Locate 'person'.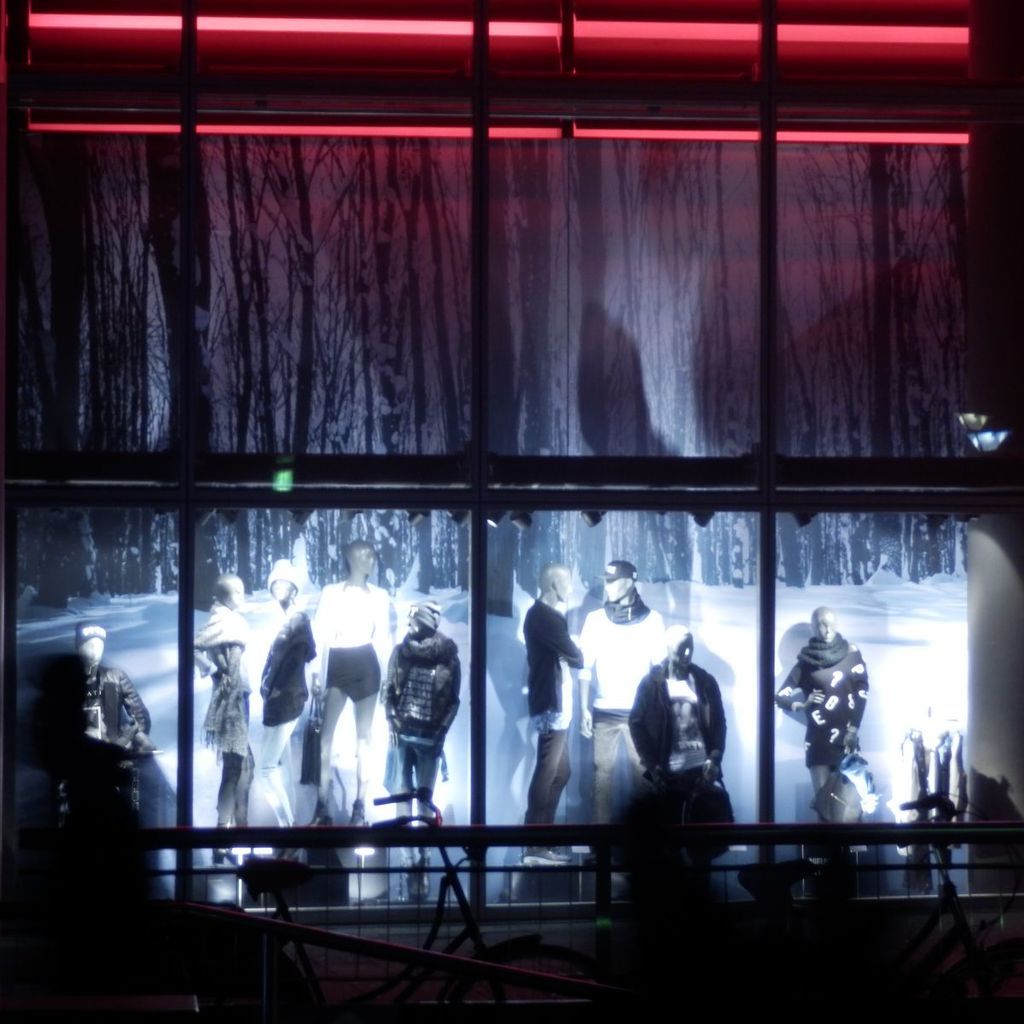
Bounding box: x1=515, y1=565, x2=591, y2=829.
